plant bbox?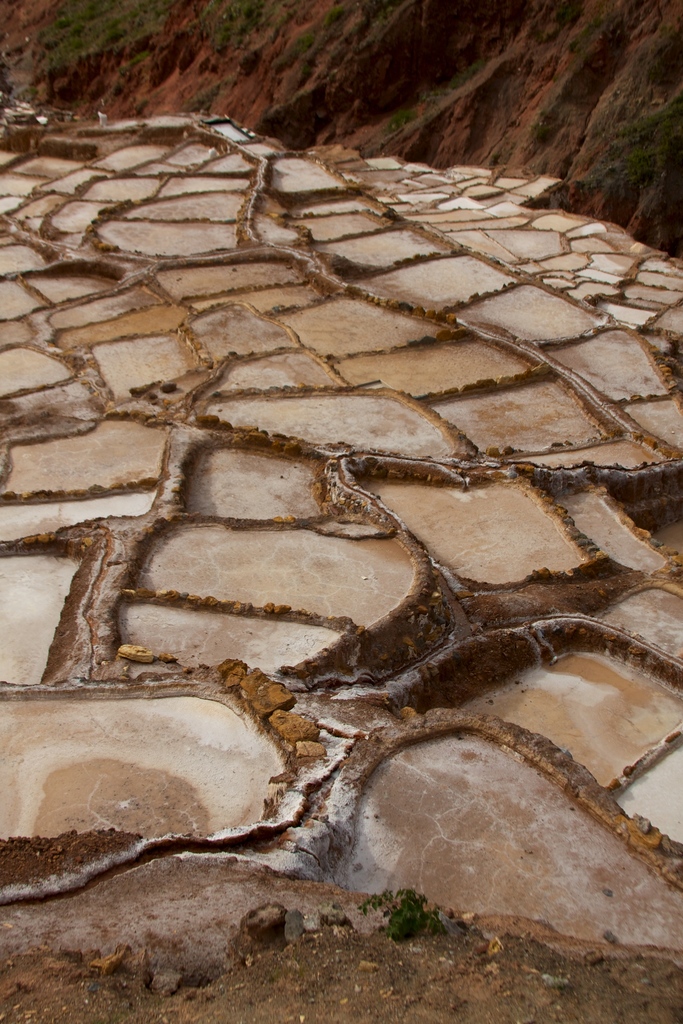
region(623, 24, 682, 87)
